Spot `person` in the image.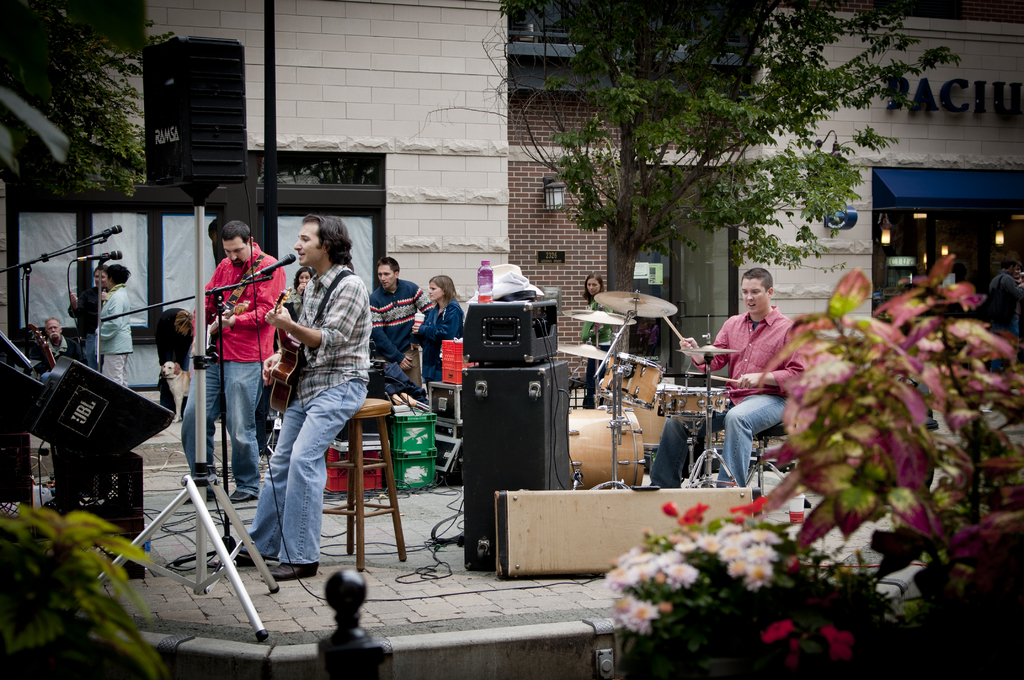
`person` found at <box>645,263,816,490</box>.
